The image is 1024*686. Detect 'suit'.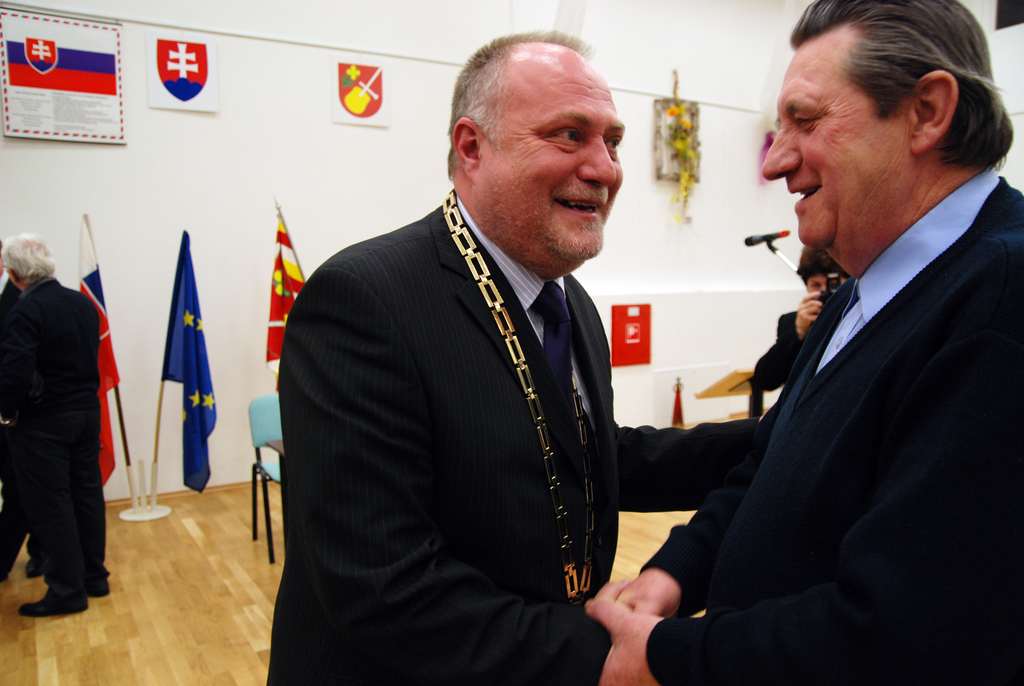
Detection: [x1=748, y1=305, x2=812, y2=393].
